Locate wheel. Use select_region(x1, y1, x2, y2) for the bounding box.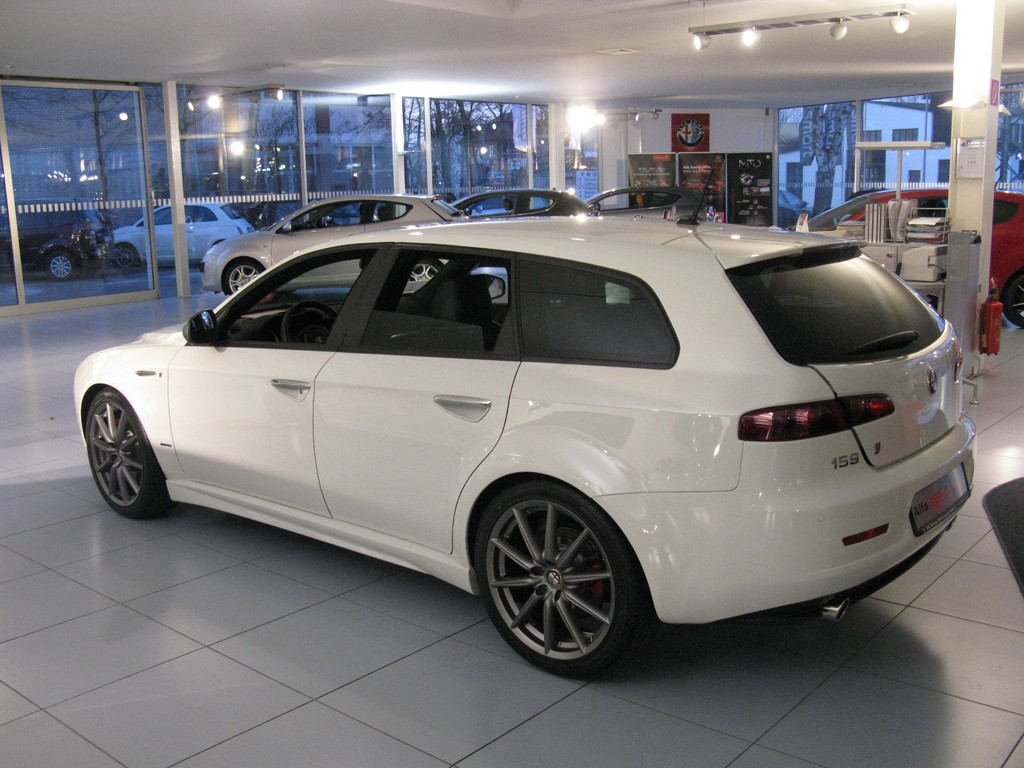
select_region(112, 243, 136, 266).
